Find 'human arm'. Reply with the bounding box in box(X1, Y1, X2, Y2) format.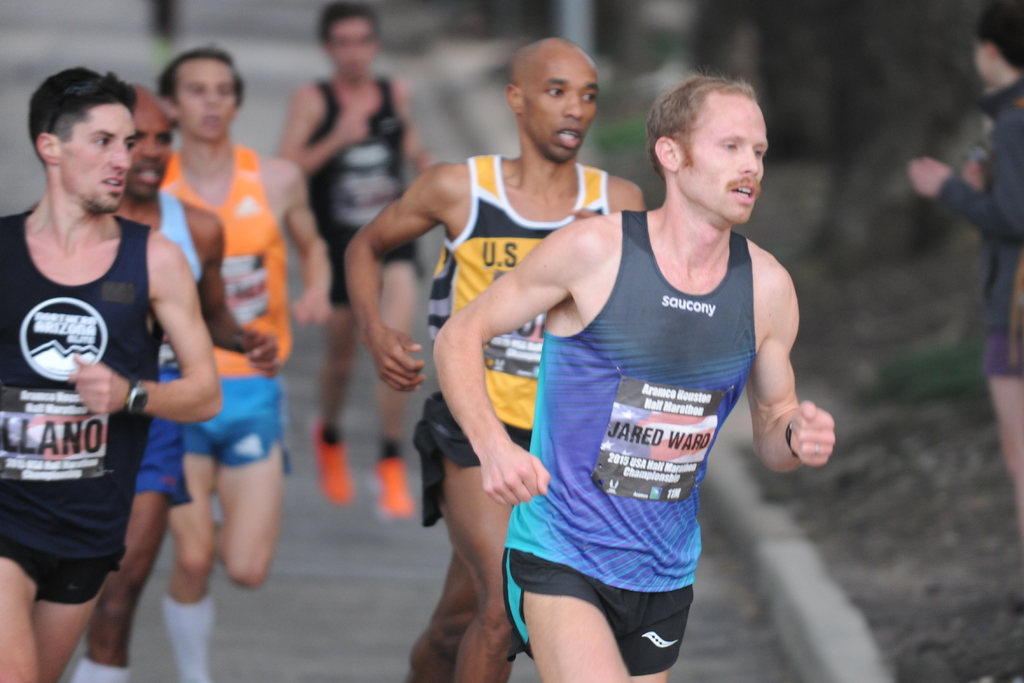
box(60, 231, 223, 427).
